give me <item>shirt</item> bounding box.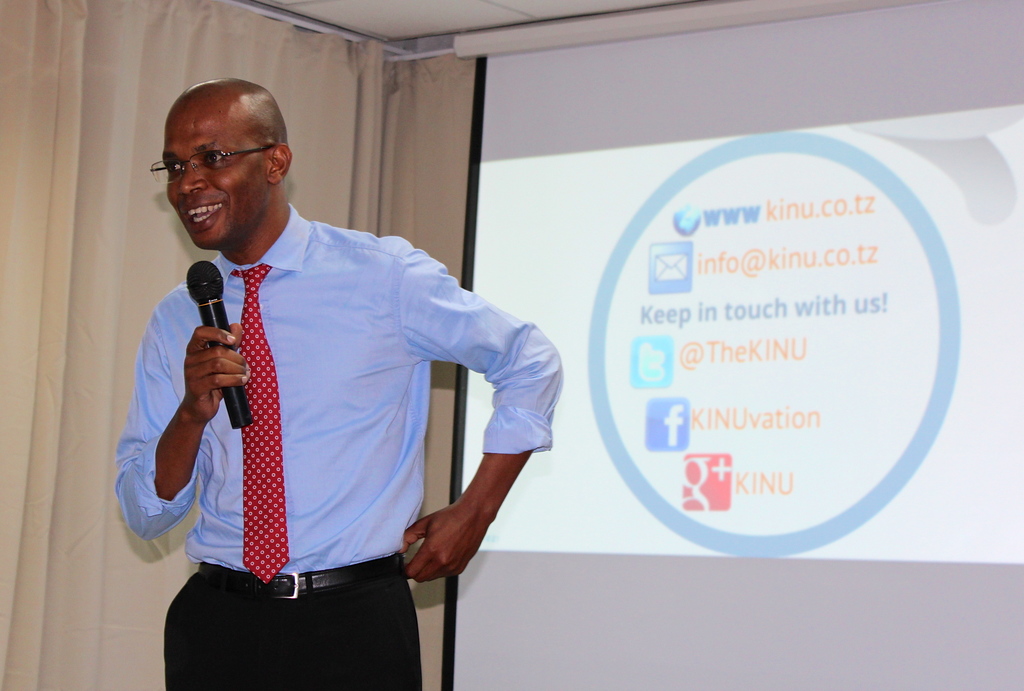
111:196:565:577.
